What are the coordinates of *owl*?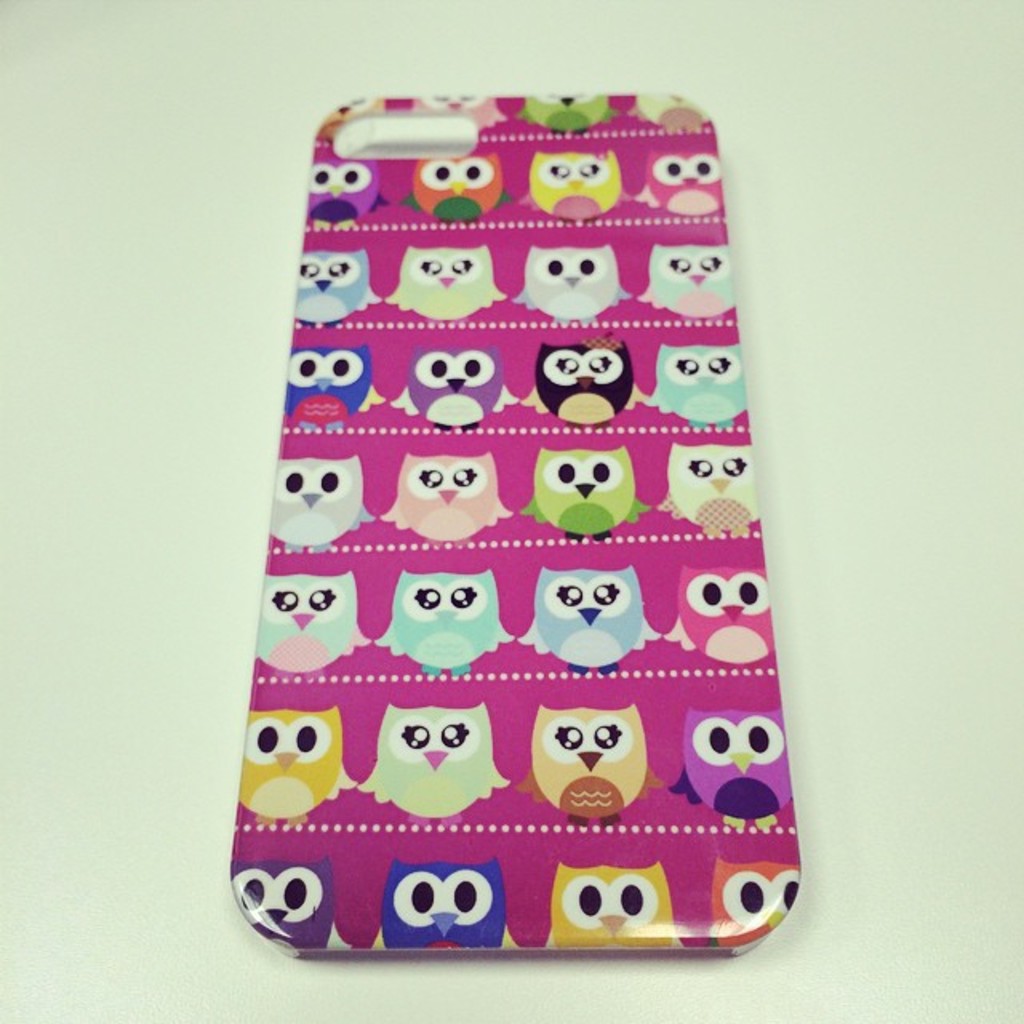
pyautogui.locateOnScreen(526, 146, 632, 221).
